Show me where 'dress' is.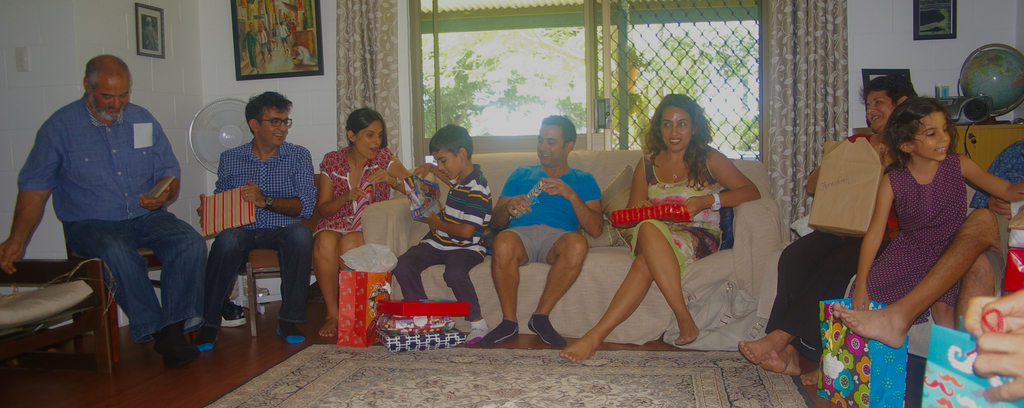
'dress' is at 308,146,392,234.
